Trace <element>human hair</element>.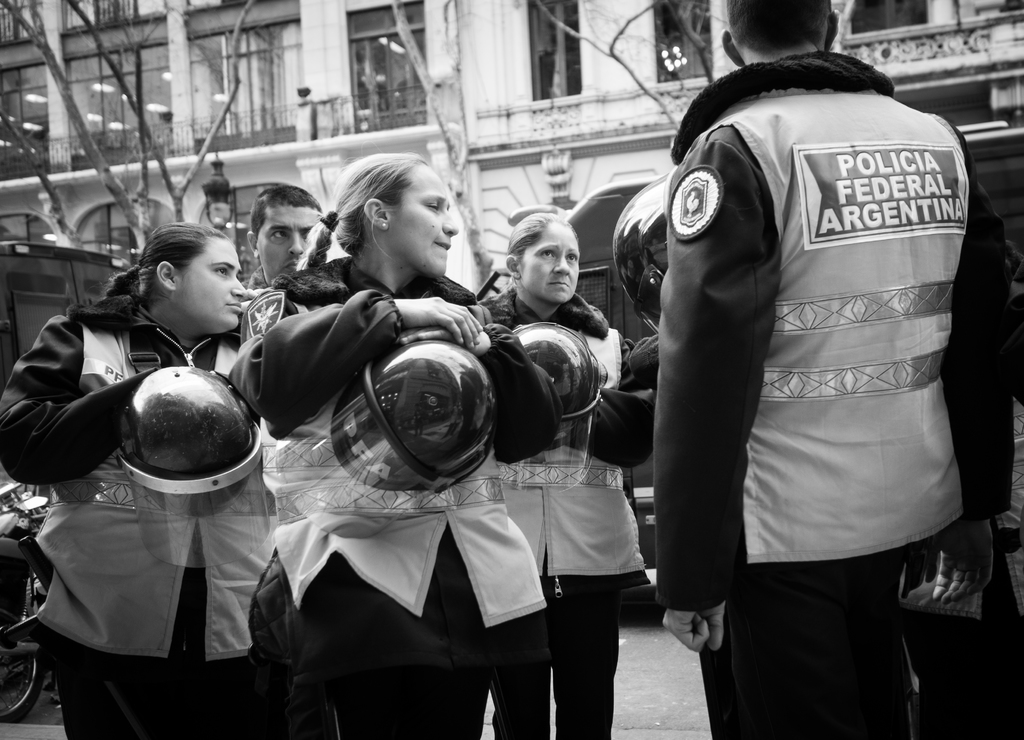
Traced to bbox=(249, 186, 324, 241).
